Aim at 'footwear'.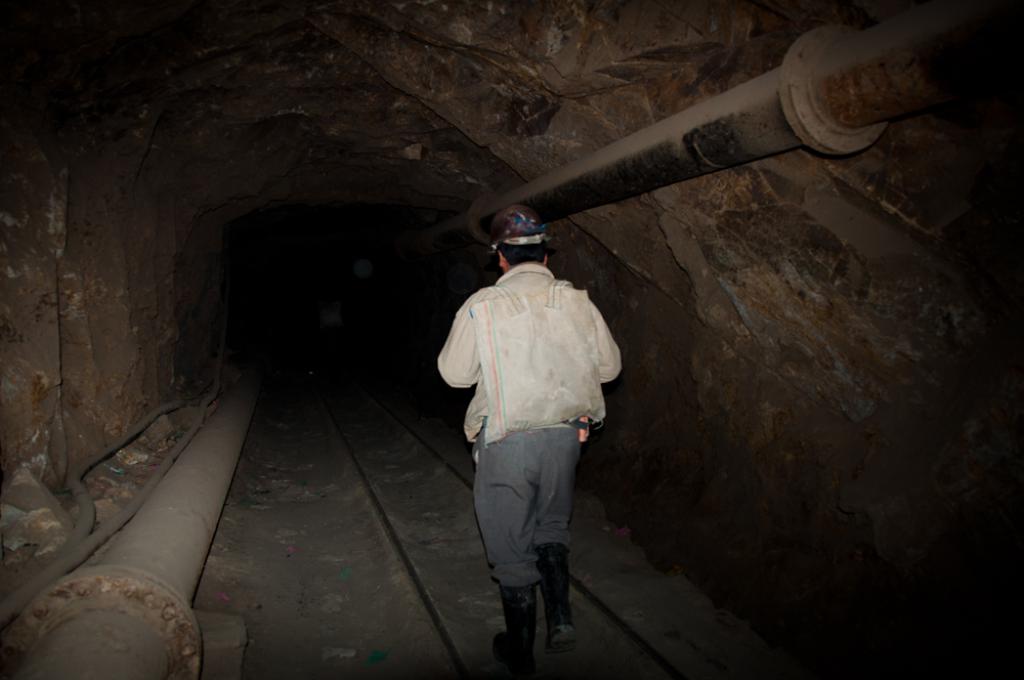
Aimed at 501,630,529,667.
